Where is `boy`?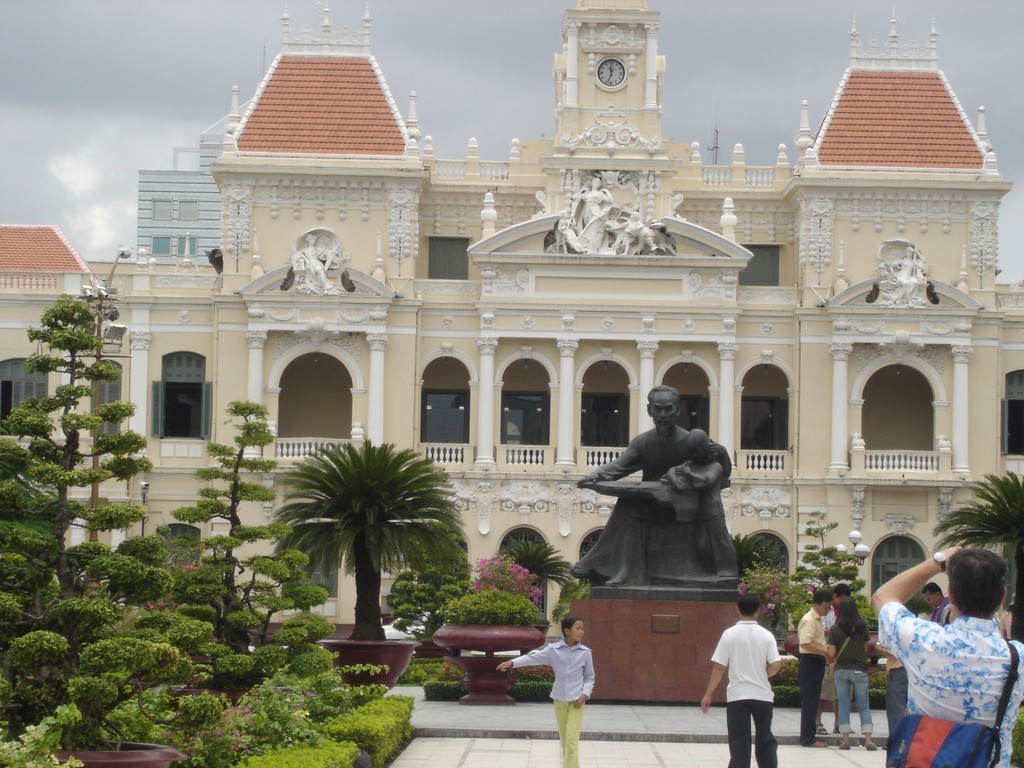
left=868, top=542, right=1023, bottom=767.
